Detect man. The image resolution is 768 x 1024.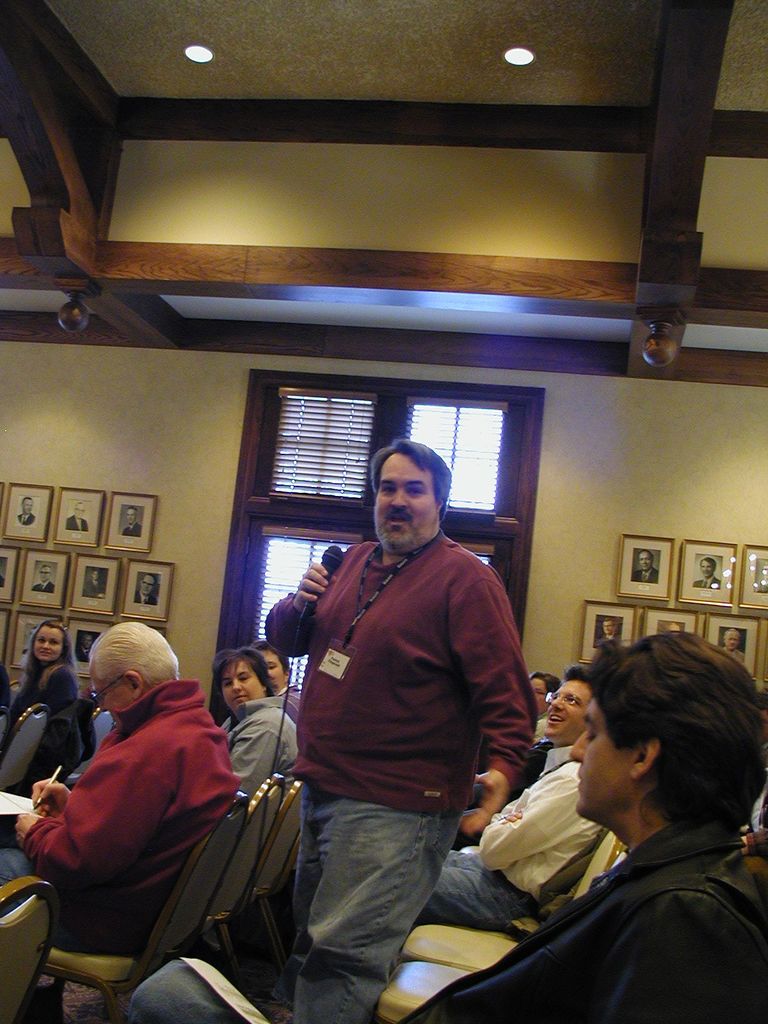
Rect(122, 631, 767, 1023).
